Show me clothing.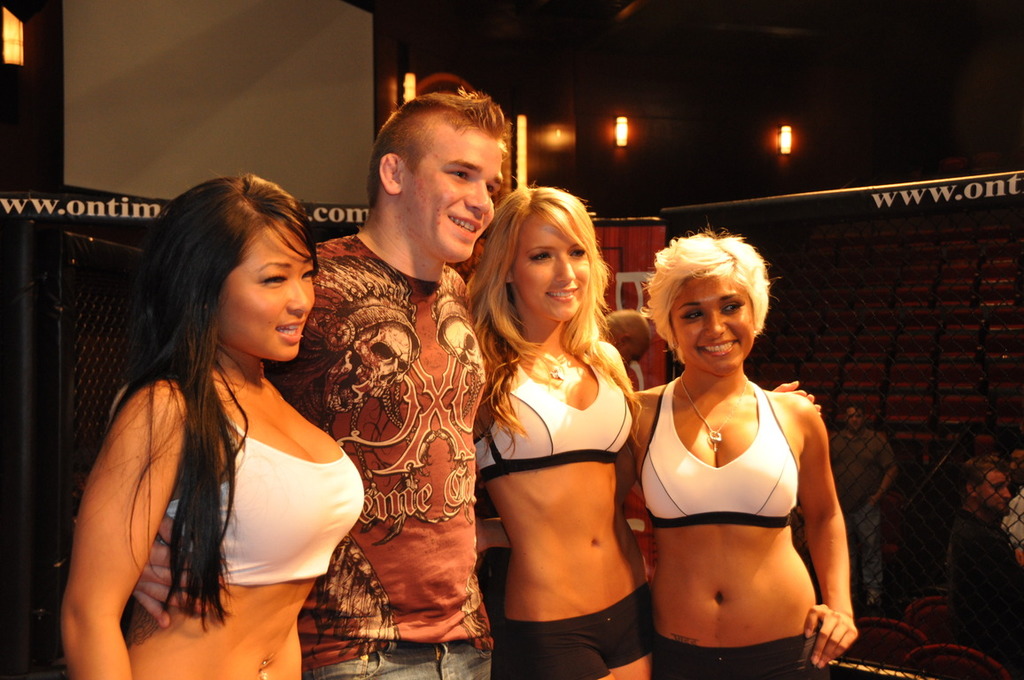
clothing is here: <bbox>828, 417, 888, 569</bbox>.
